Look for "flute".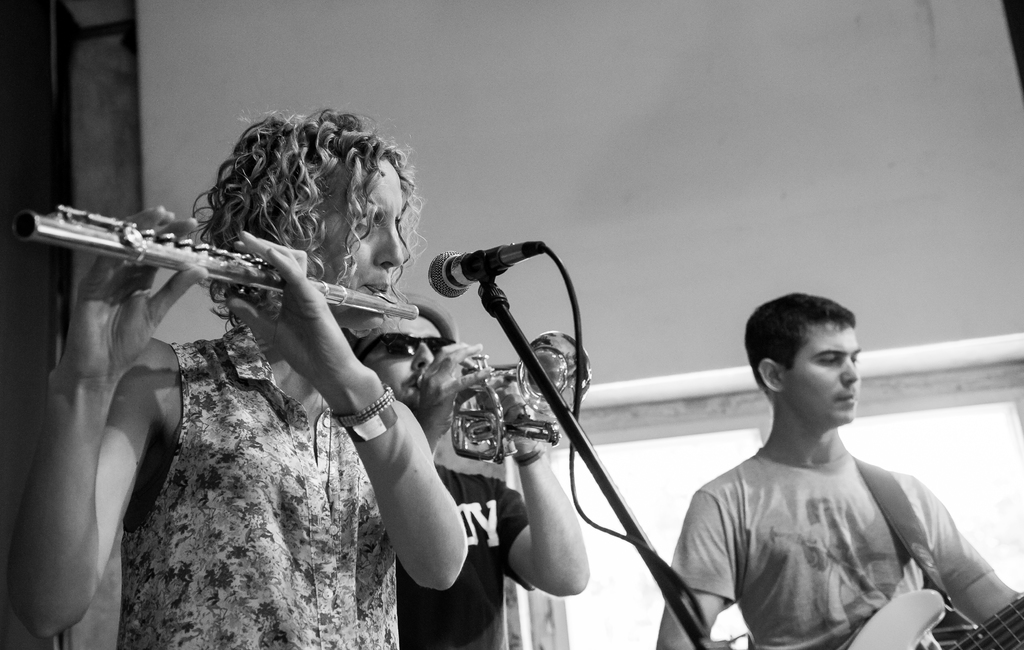
Found: Rect(12, 204, 419, 319).
